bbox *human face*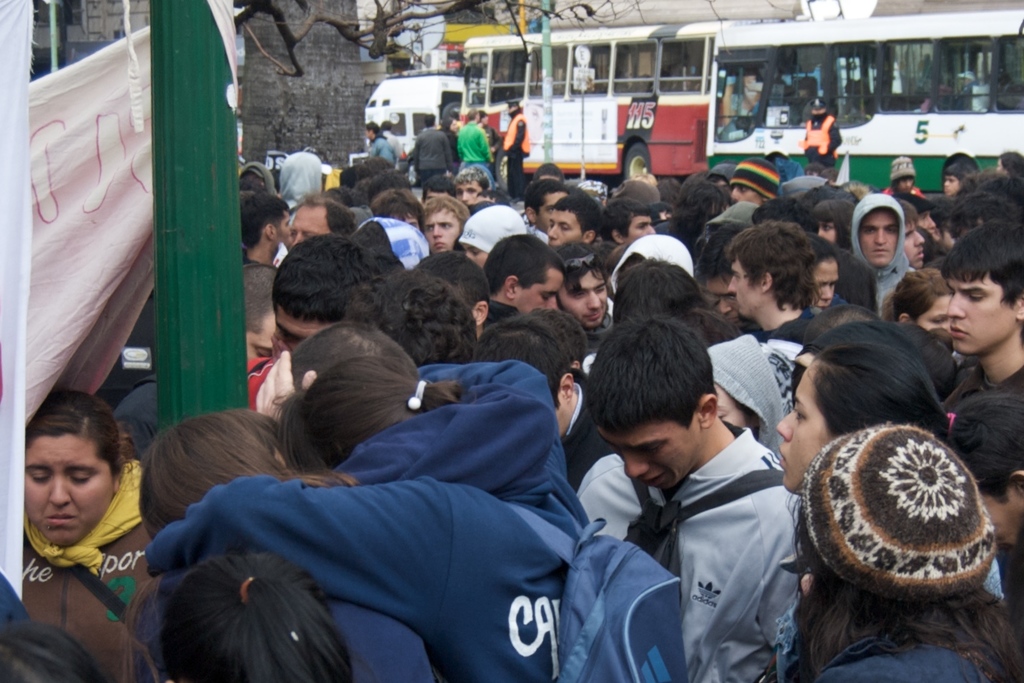
bbox(247, 315, 274, 360)
